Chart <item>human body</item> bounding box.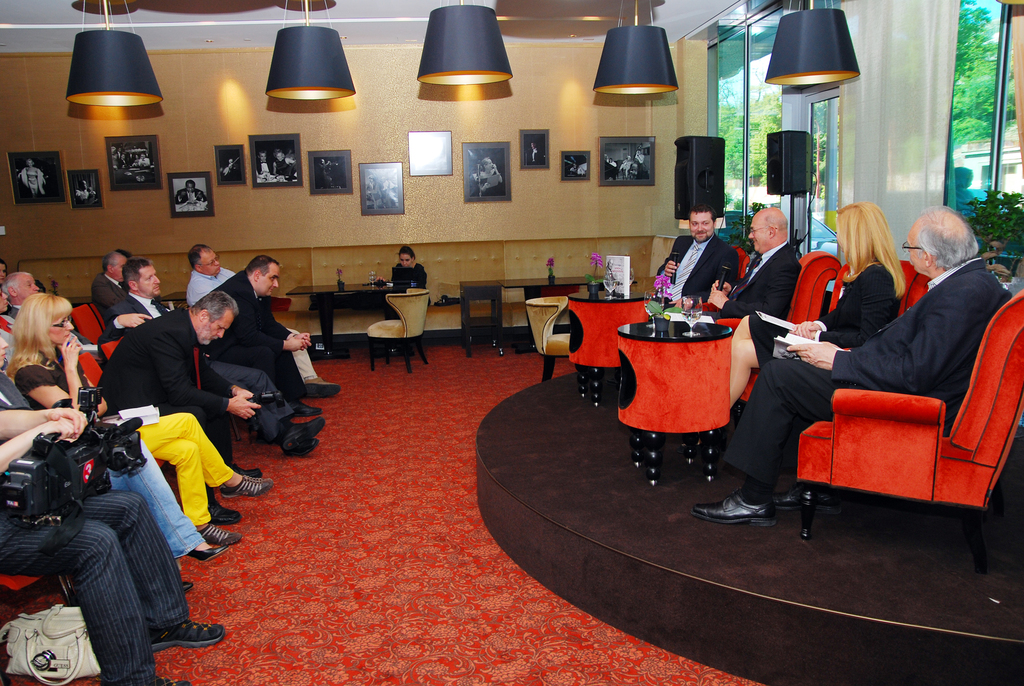
Charted: {"x1": 383, "y1": 240, "x2": 430, "y2": 302}.
